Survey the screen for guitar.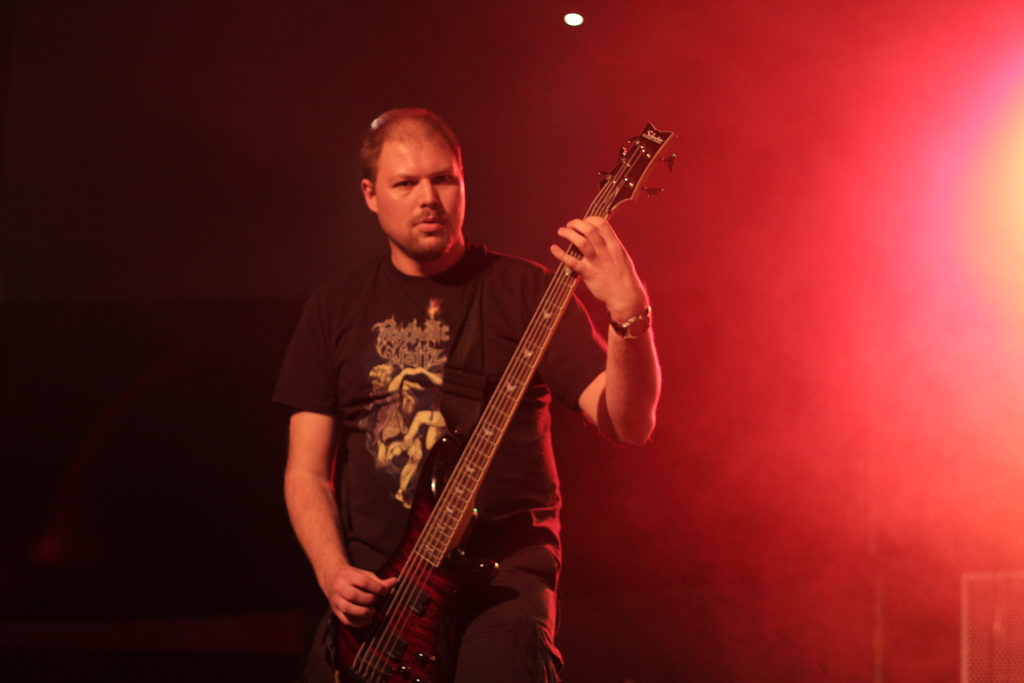
Survey found: <bbox>330, 121, 676, 682</bbox>.
